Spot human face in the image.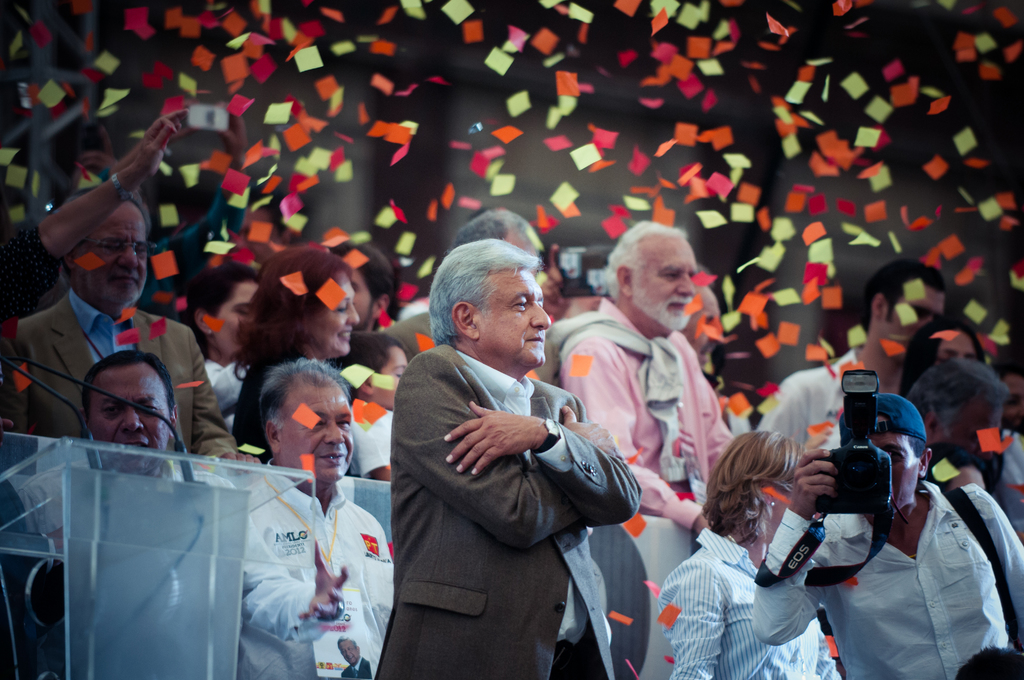
human face found at box=[278, 390, 354, 478].
